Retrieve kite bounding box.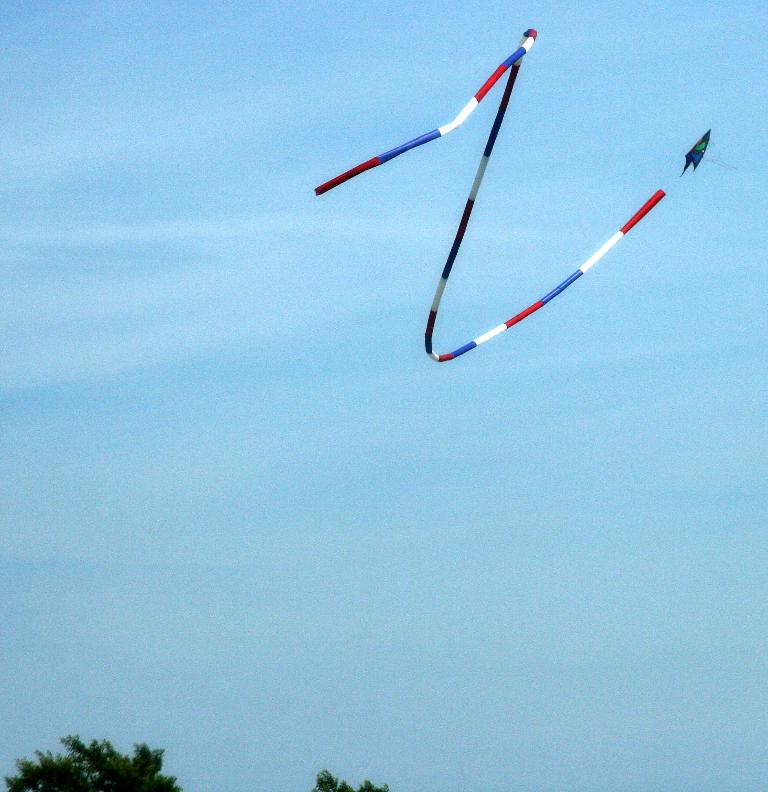
Bounding box: [x1=680, y1=129, x2=715, y2=176].
